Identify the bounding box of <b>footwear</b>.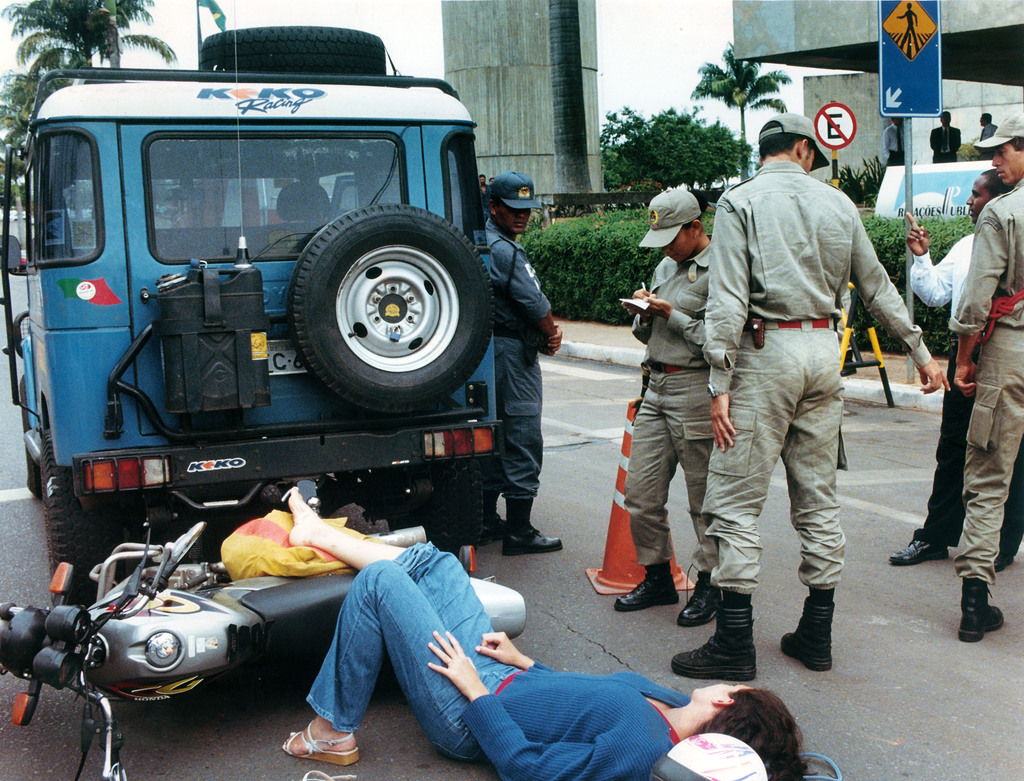
<bbox>279, 719, 358, 768</bbox>.
